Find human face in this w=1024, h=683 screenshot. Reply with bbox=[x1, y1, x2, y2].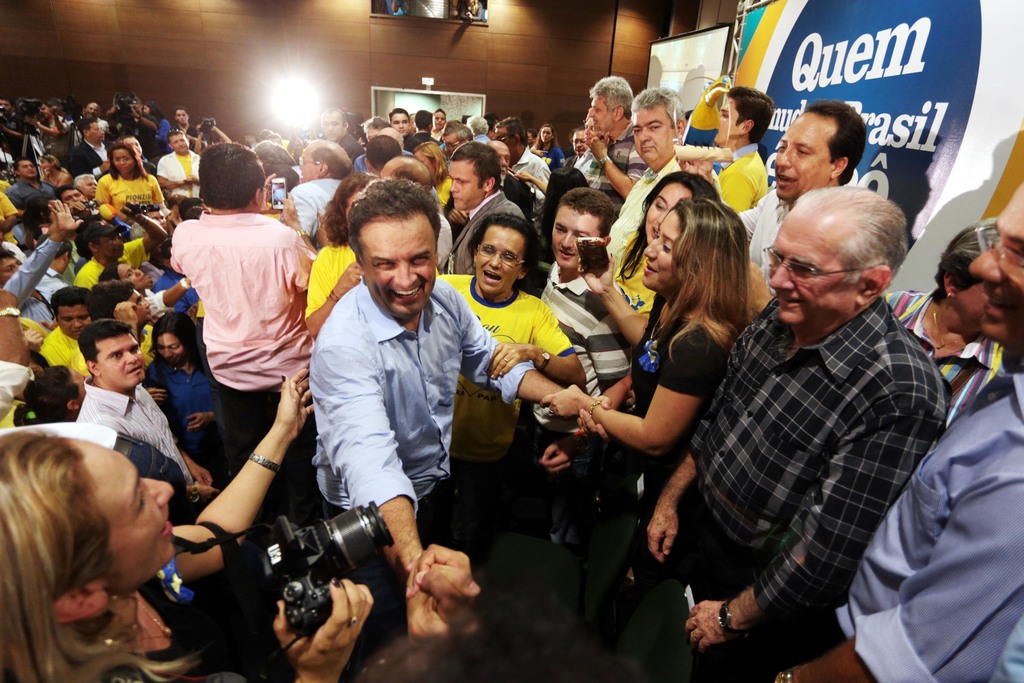
bbox=[769, 215, 855, 318].
